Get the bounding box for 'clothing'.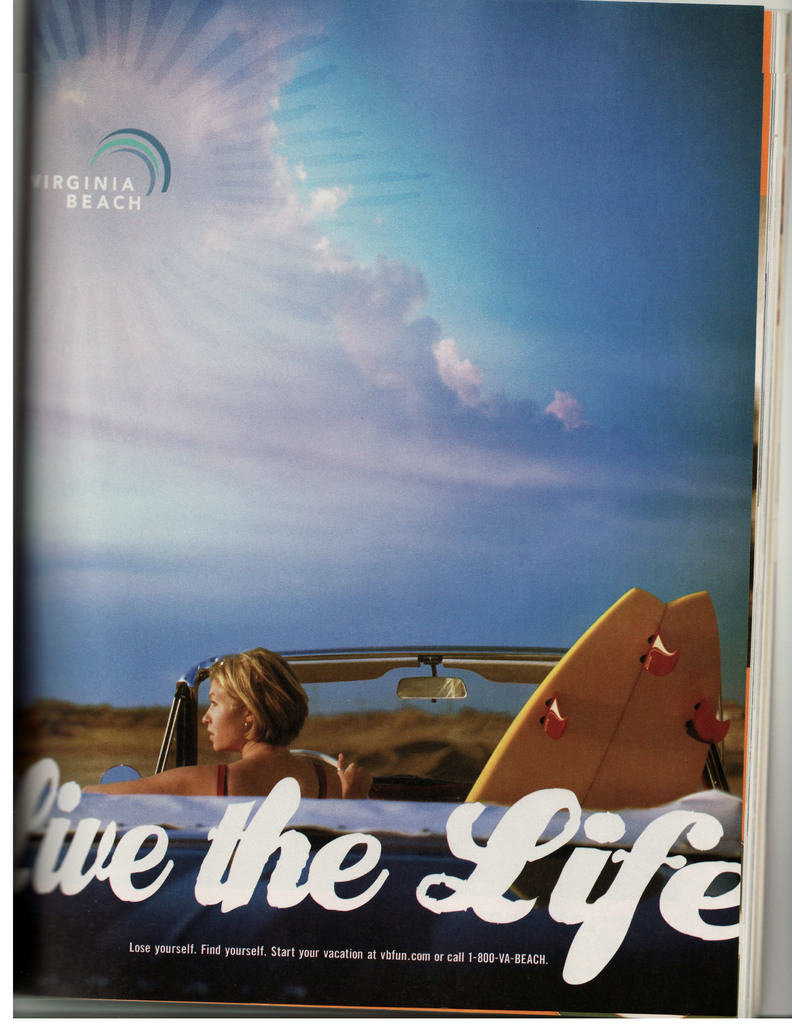
<region>218, 759, 325, 799</region>.
